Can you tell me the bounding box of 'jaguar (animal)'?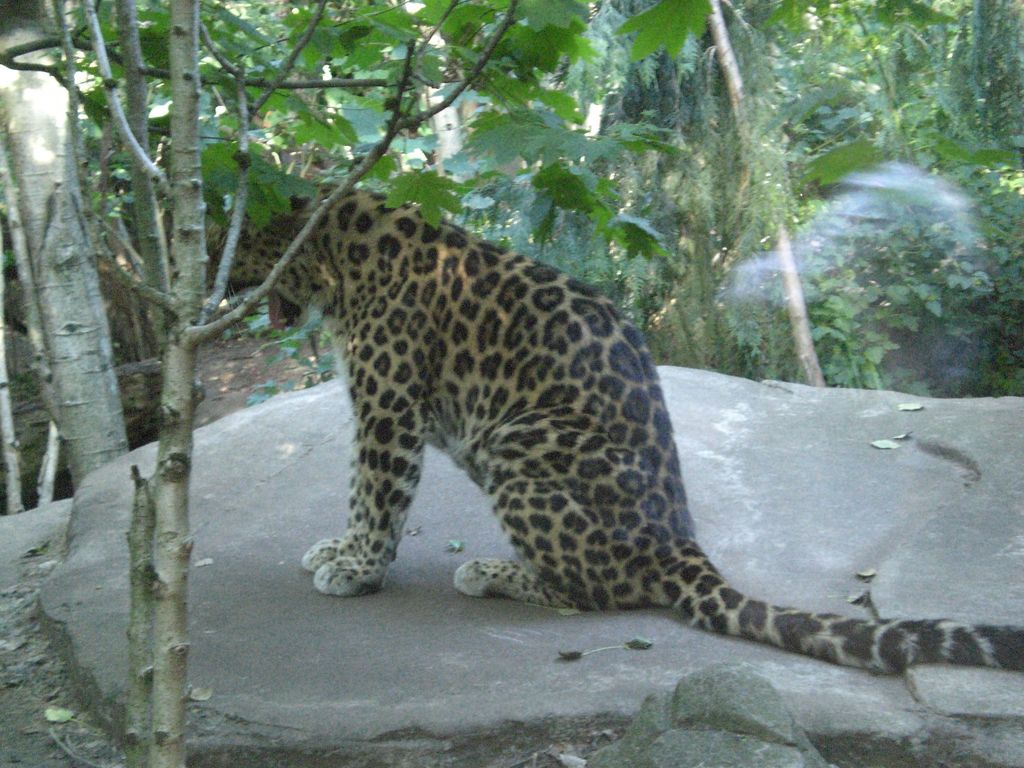
170 176 1023 680.
